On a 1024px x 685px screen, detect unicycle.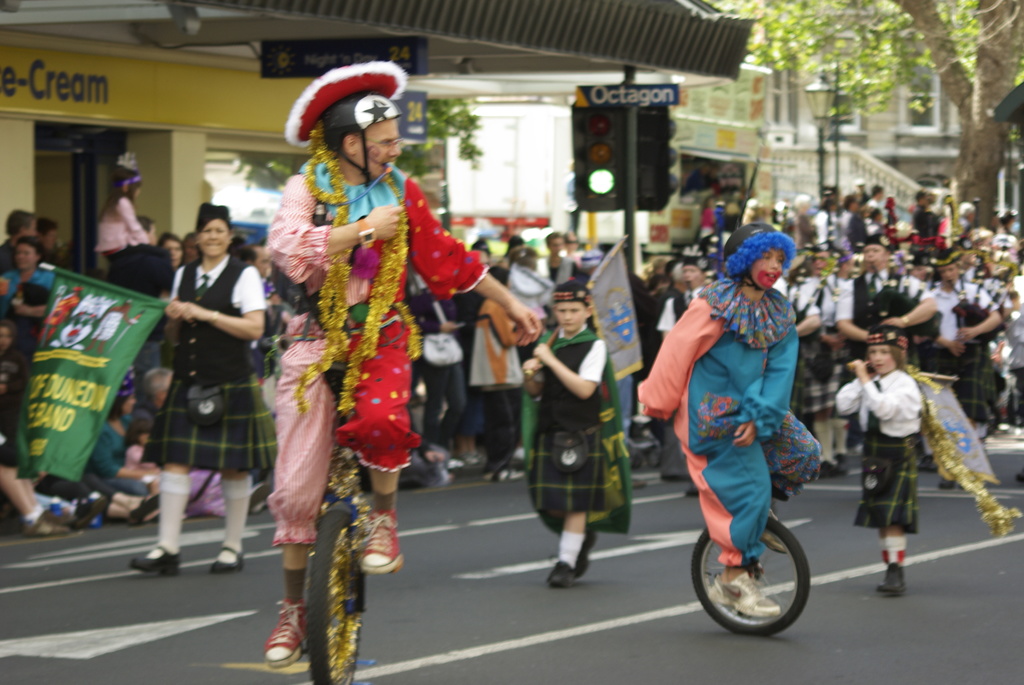
<bbox>307, 361, 404, 684</bbox>.
